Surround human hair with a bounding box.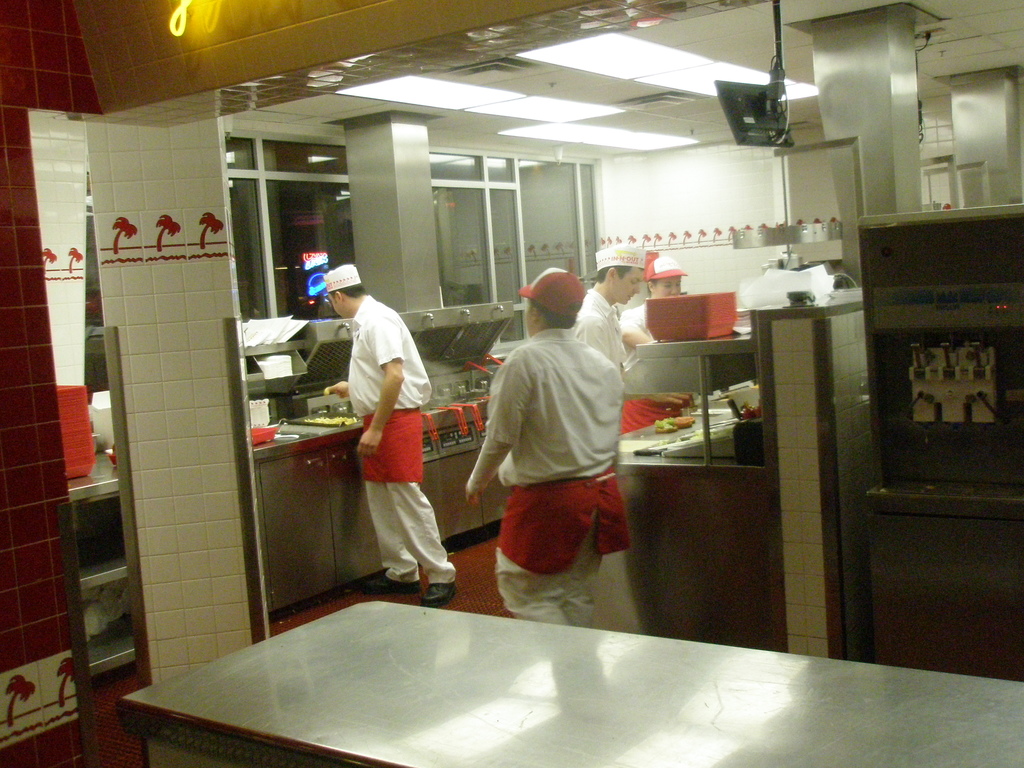
(left=596, top=266, right=633, bottom=286).
